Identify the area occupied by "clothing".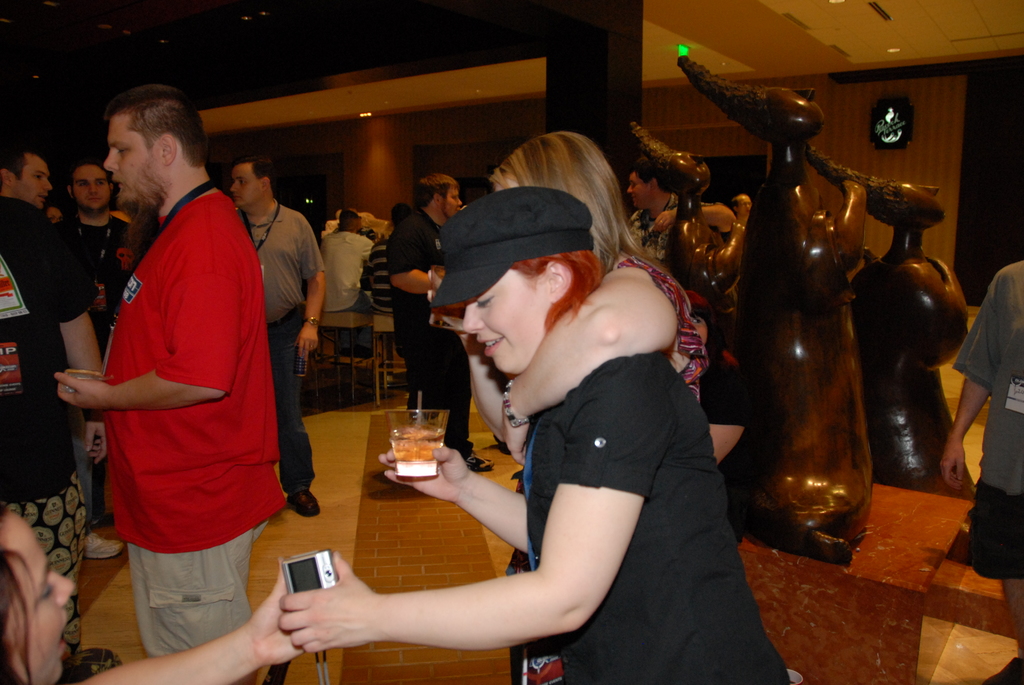
Area: box(72, 219, 125, 328).
